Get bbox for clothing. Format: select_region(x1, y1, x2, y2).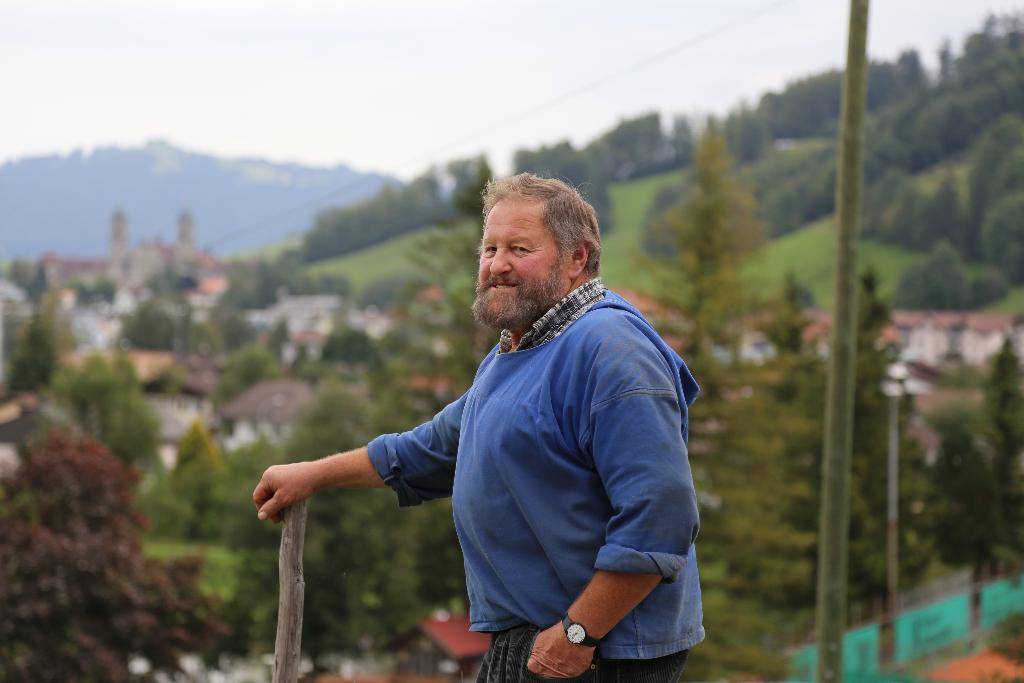
select_region(364, 283, 722, 681).
